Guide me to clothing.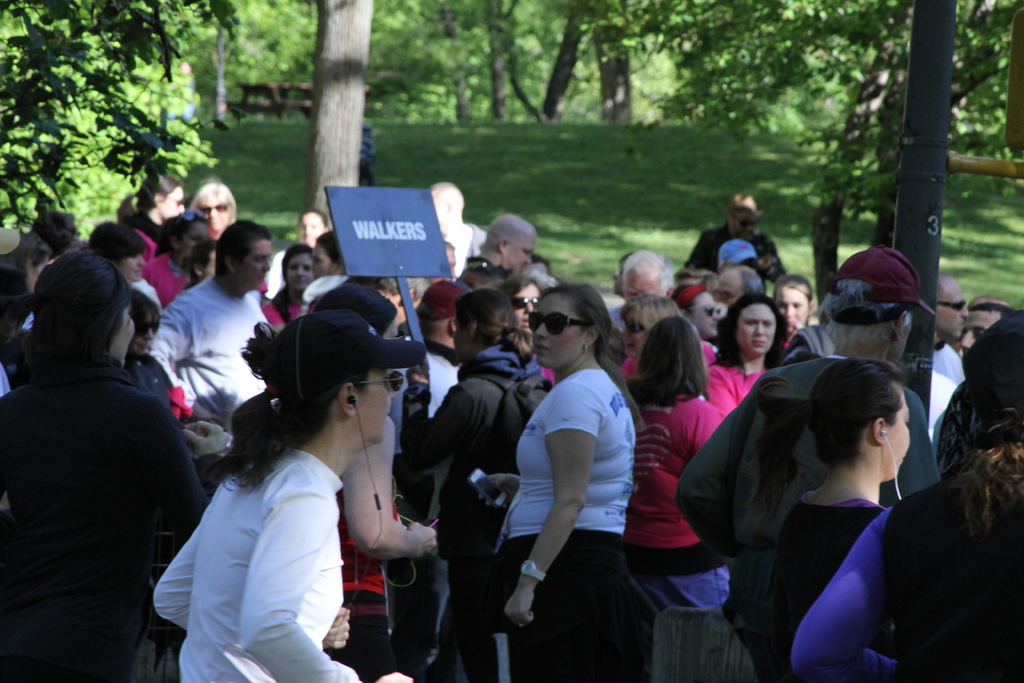
Guidance: Rect(405, 369, 513, 682).
